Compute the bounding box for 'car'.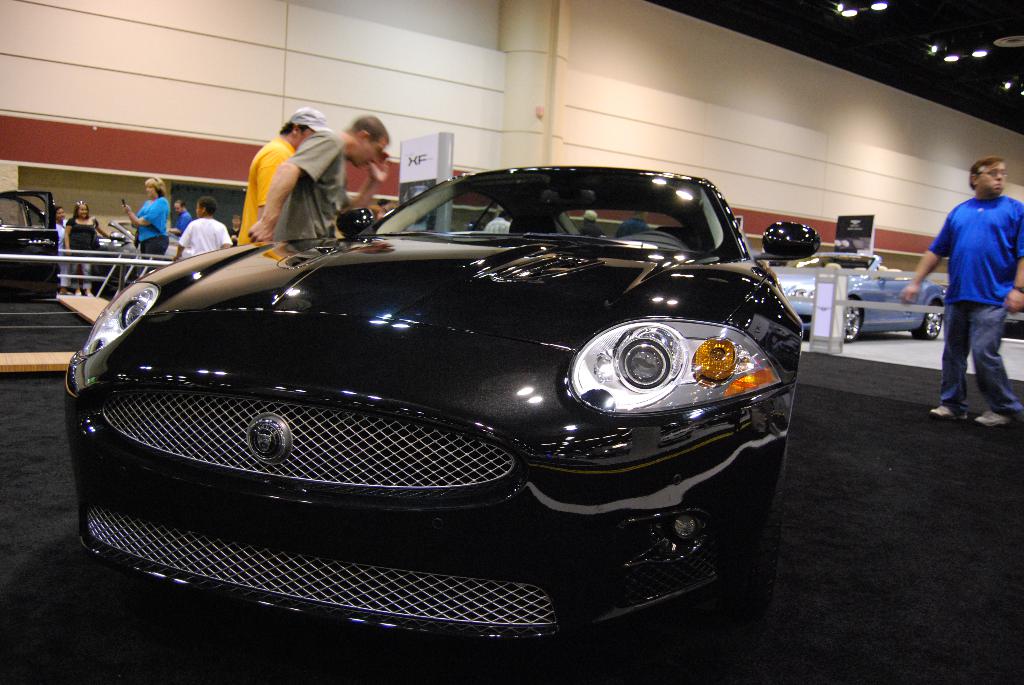
47,149,813,630.
